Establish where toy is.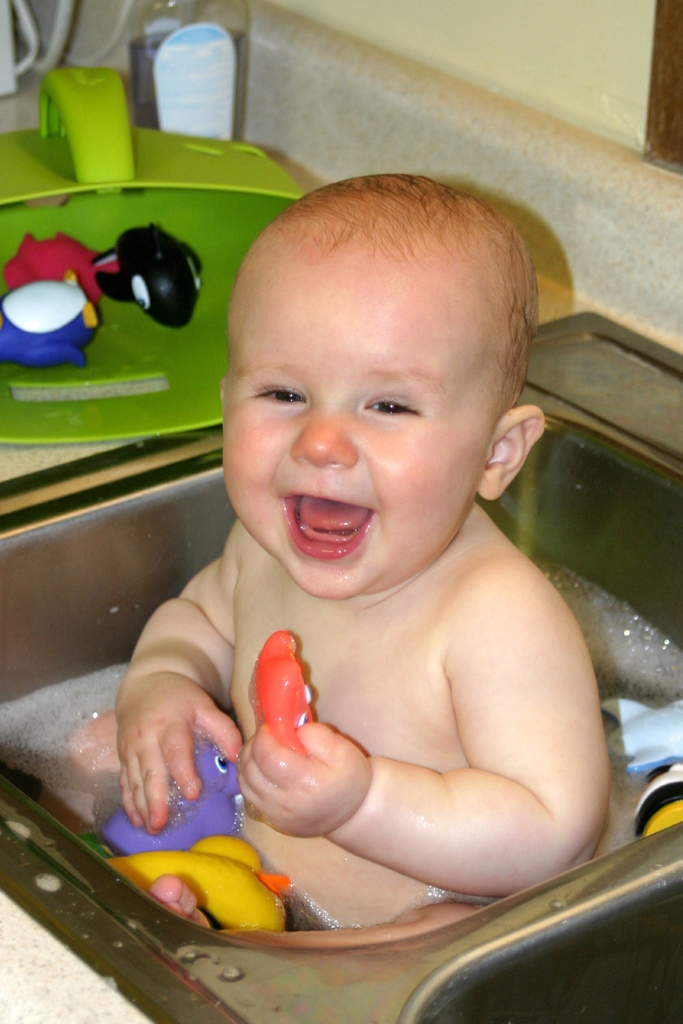
Established at select_region(0, 275, 104, 369).
